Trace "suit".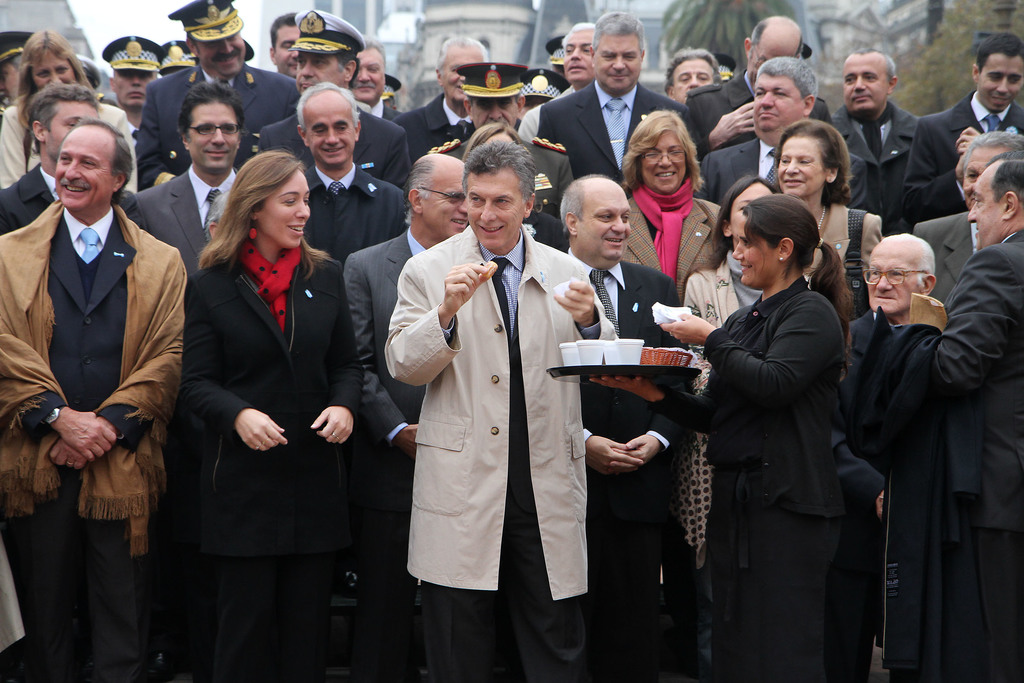
Traced to locate(385, 92, 524, 160).
